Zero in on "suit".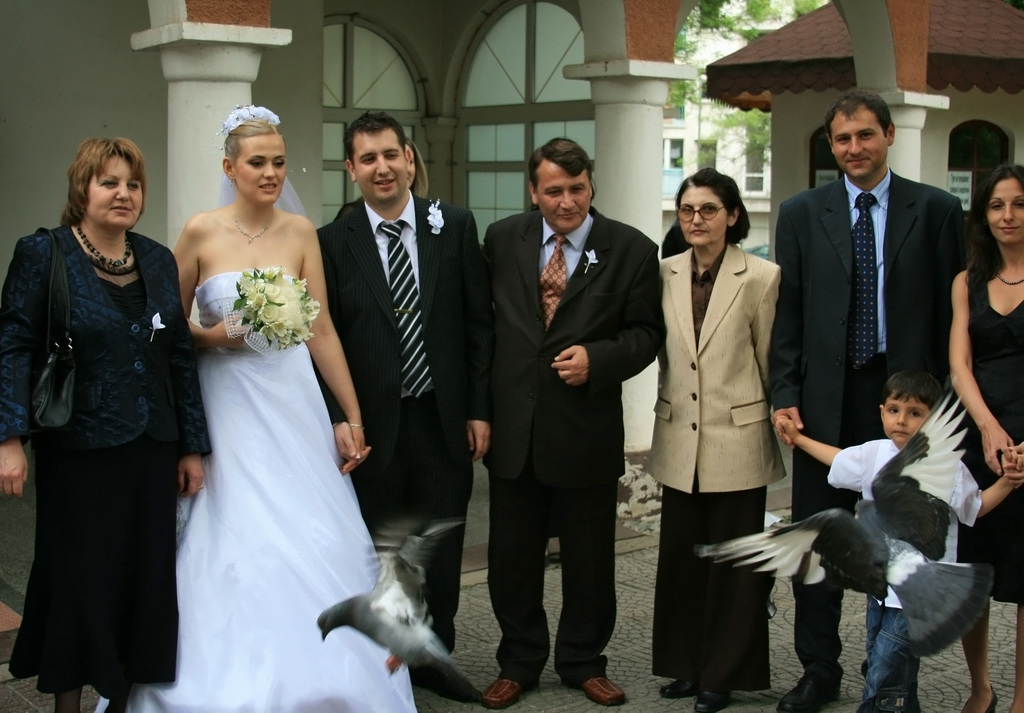
Zeroed in: x1=472, y1=122, x2=653, y2=685.
